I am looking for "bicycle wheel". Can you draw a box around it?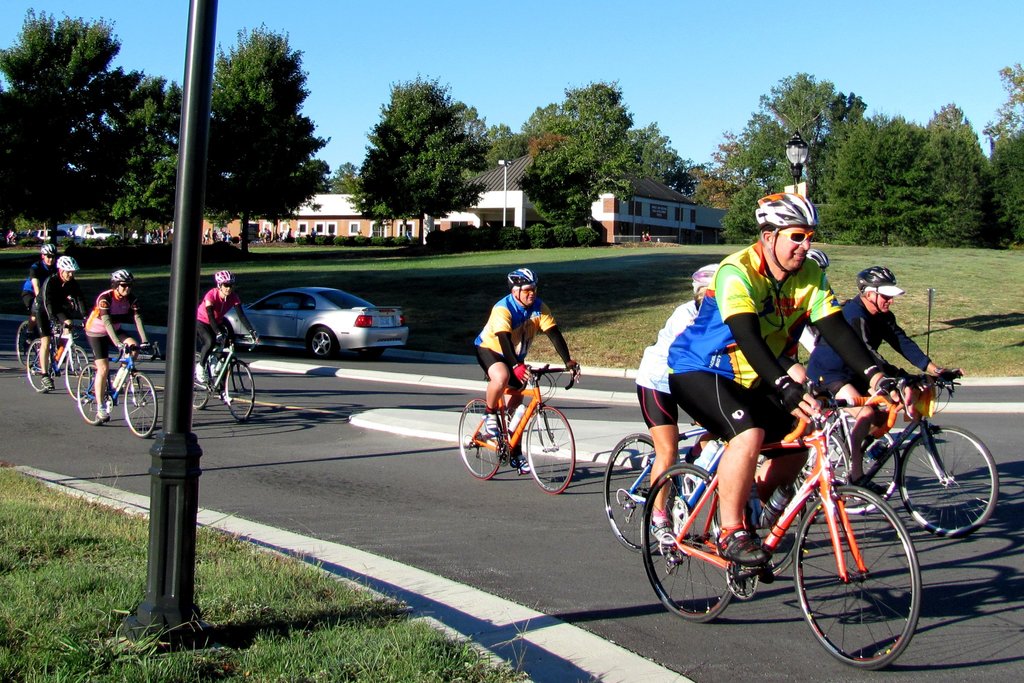
Sure, the bounding box is bbox=(525, 404, 576, 493).
